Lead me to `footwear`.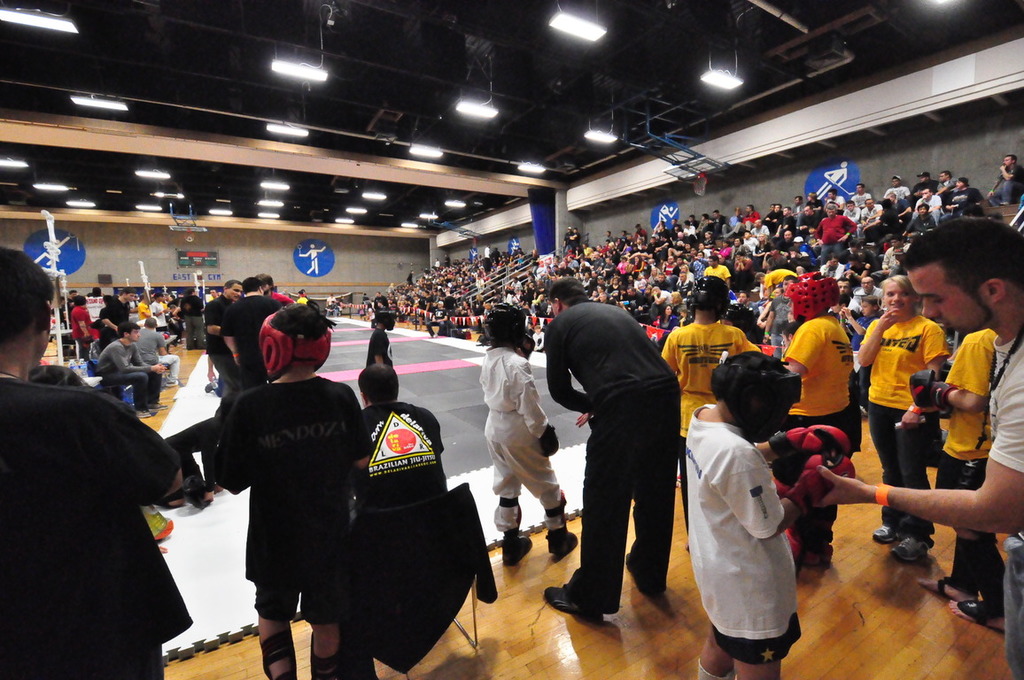
Lead to [888, 536, 931, 562].
